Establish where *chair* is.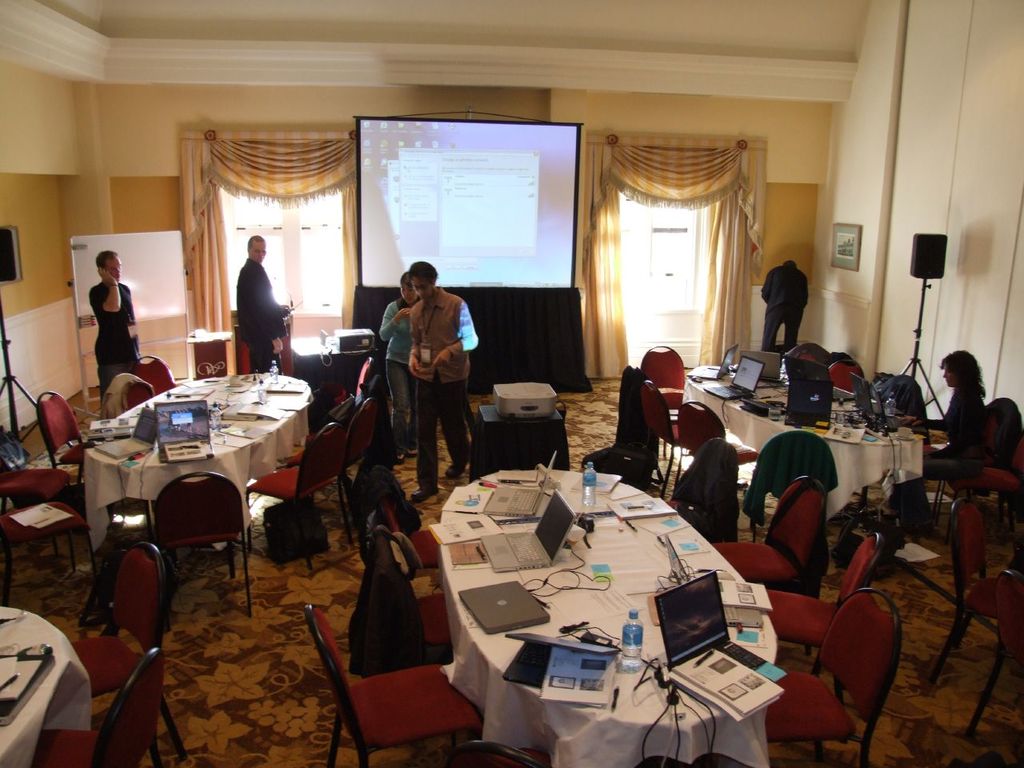
Established at [367,462,439,569].
